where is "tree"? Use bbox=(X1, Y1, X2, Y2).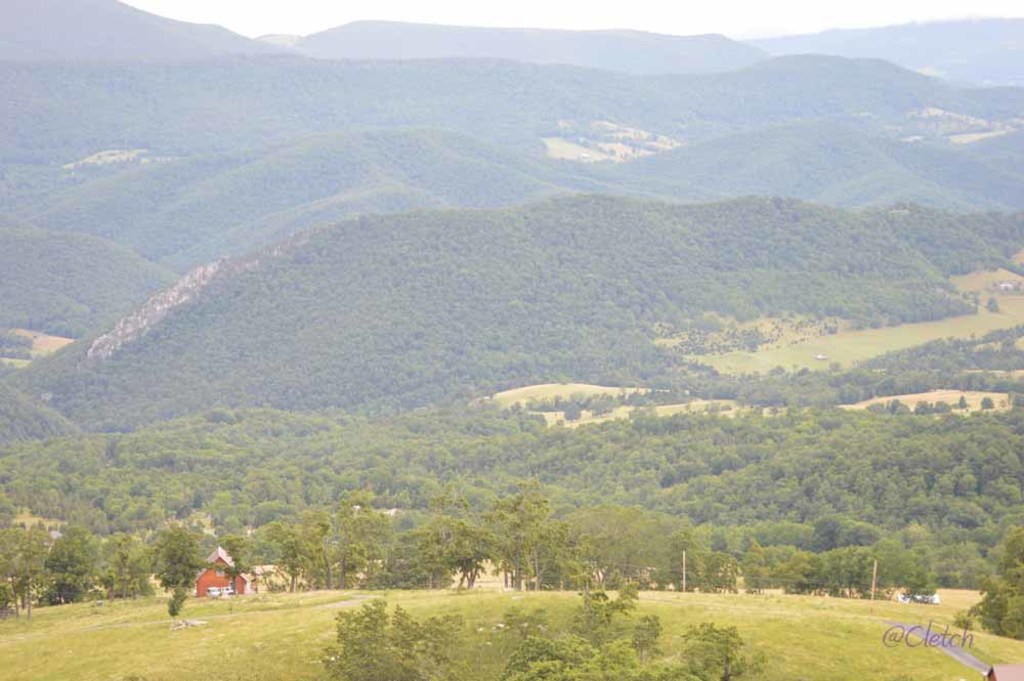
bbox=(950, 519, 1023, 644).
